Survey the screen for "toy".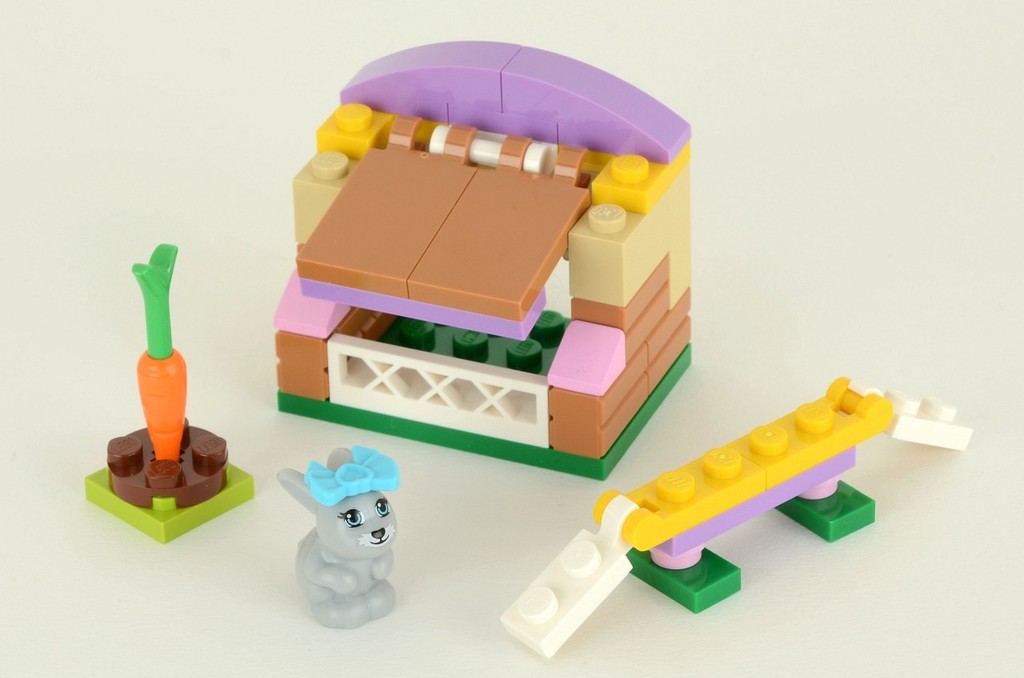
Survey found: <box>498,370,974,660</box>.
